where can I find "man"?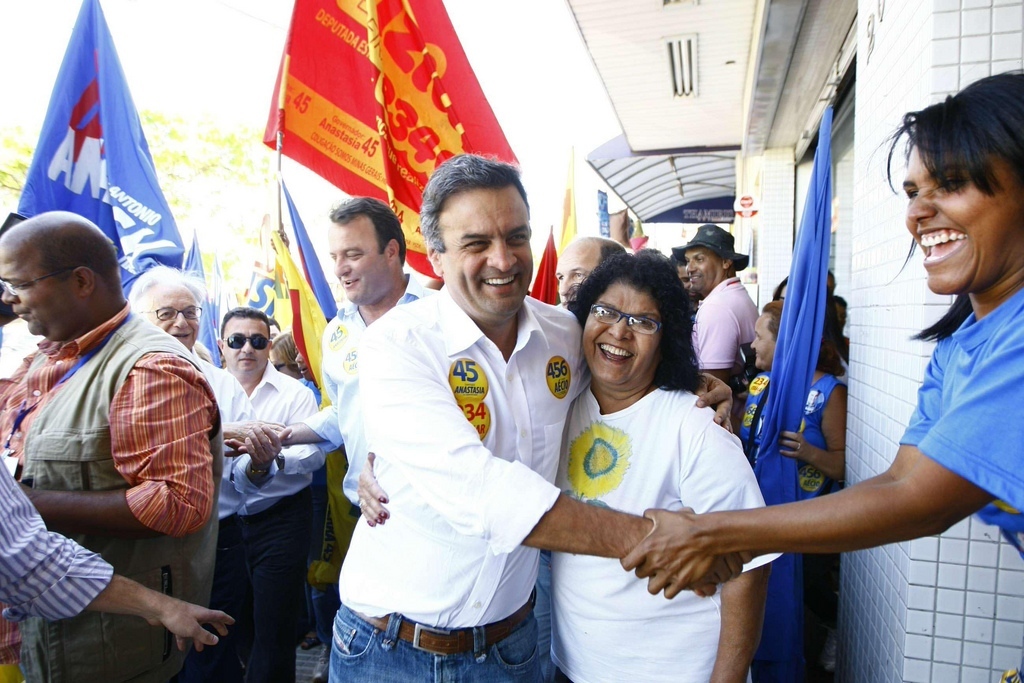
You can find it at <bbox>668, 249, 700, 304</bbox>.
